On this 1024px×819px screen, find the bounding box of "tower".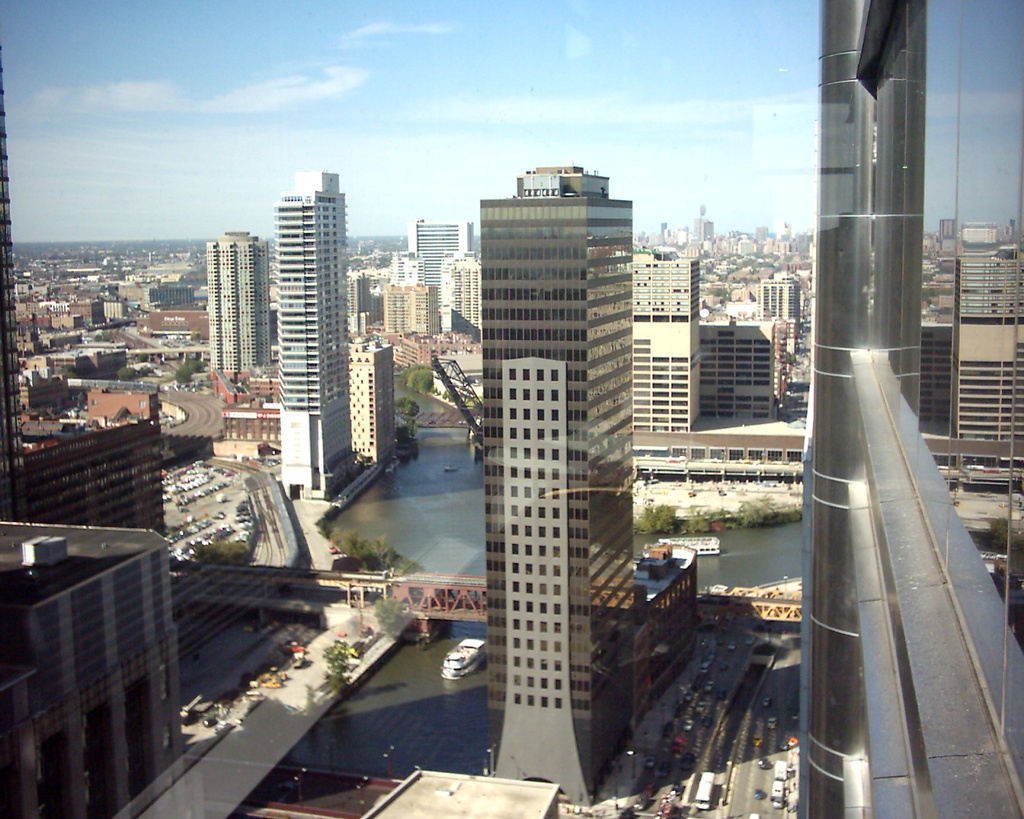
Bounding box: [630, 250, 707, 432].
